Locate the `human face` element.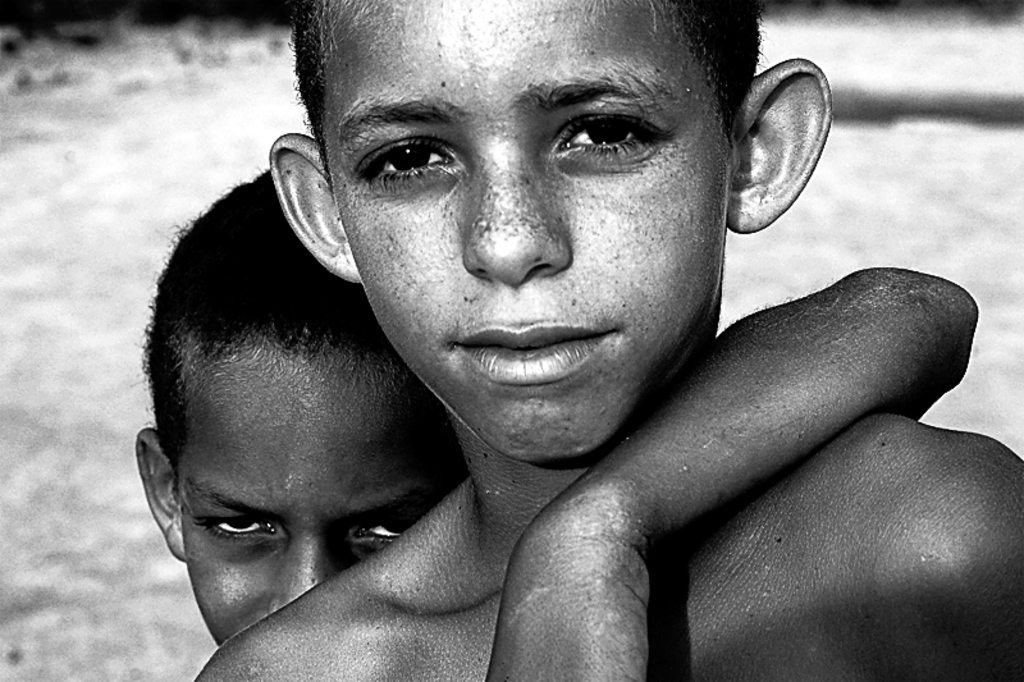
Element bbox: [183, 342, 443, 640].
